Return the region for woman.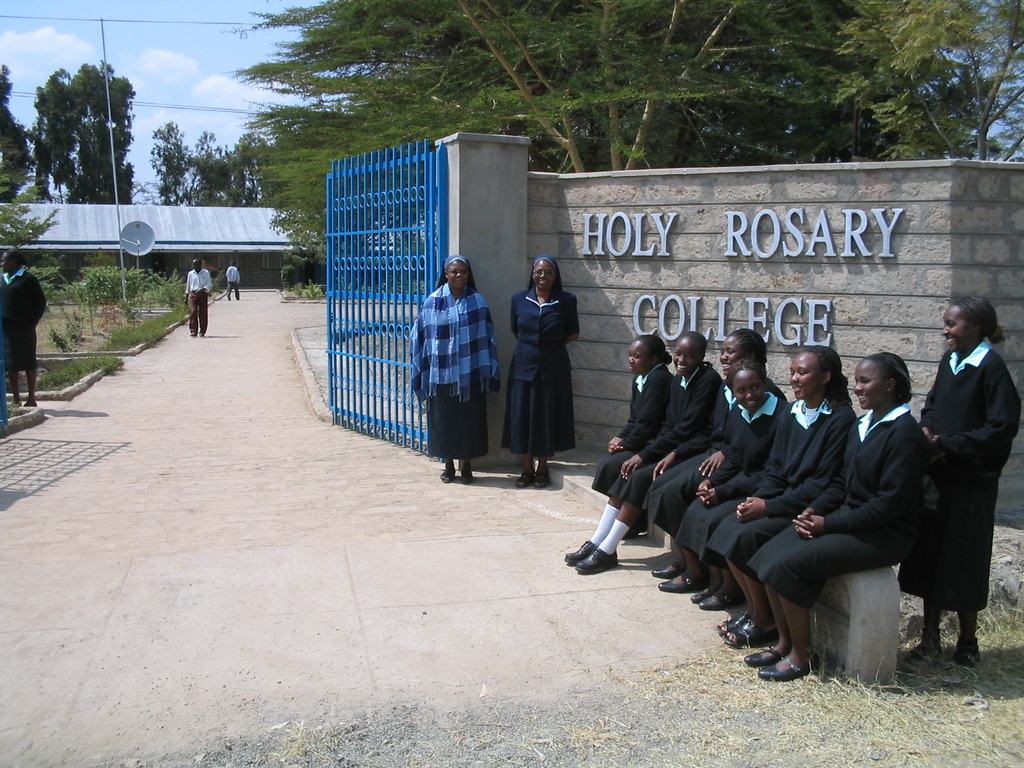
l=0, t=244, r=44, b=414.
